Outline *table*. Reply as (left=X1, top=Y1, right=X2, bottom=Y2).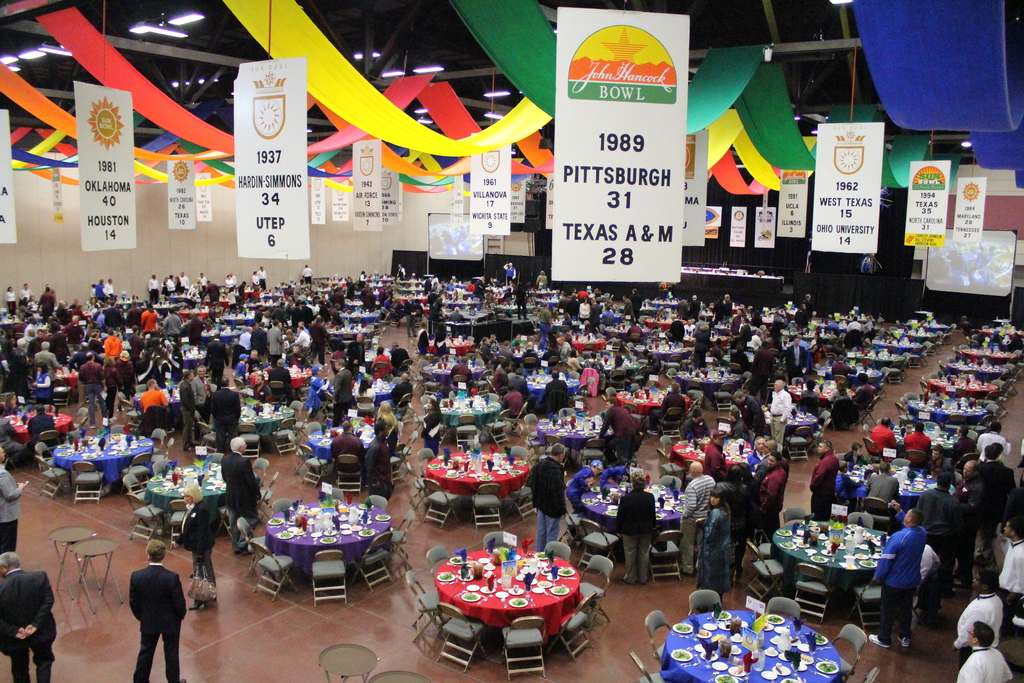
(left=579, top=484, right=682, bottom=533).
